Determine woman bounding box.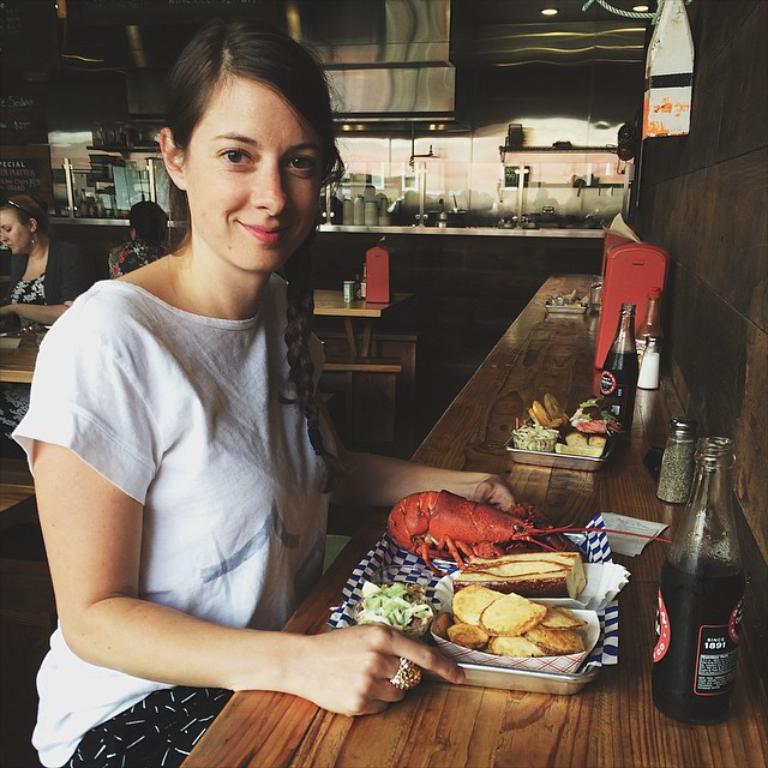
Determined: {"left": 0, "top": 194, "right": 94, "bottom": 462}.
